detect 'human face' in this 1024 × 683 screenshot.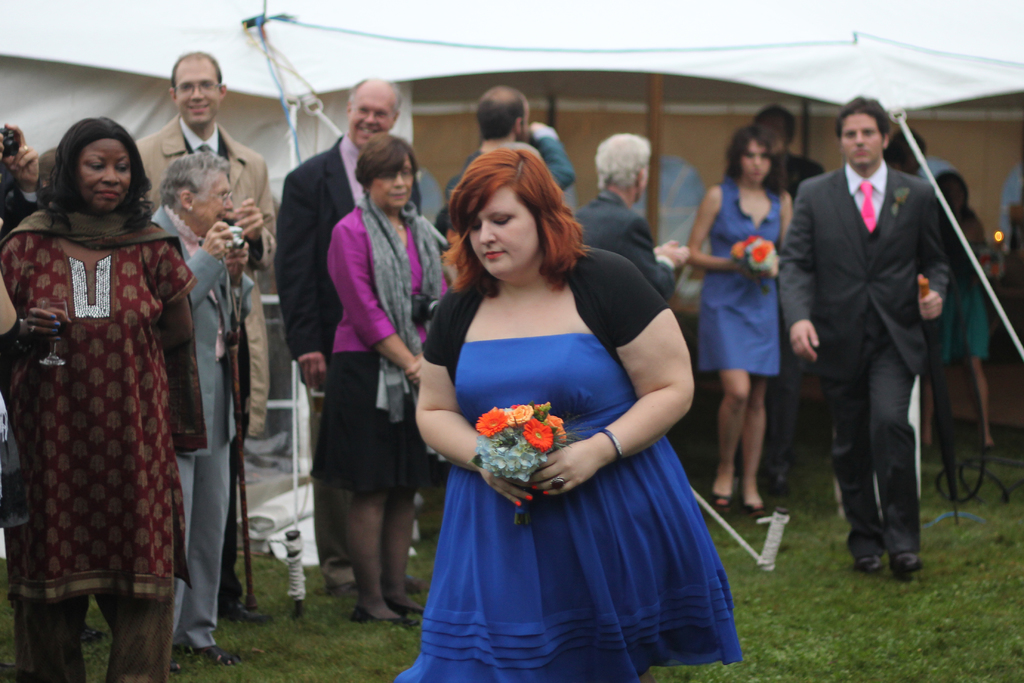
Detection: x1=348, y1=86, x2=392, y2=147.
